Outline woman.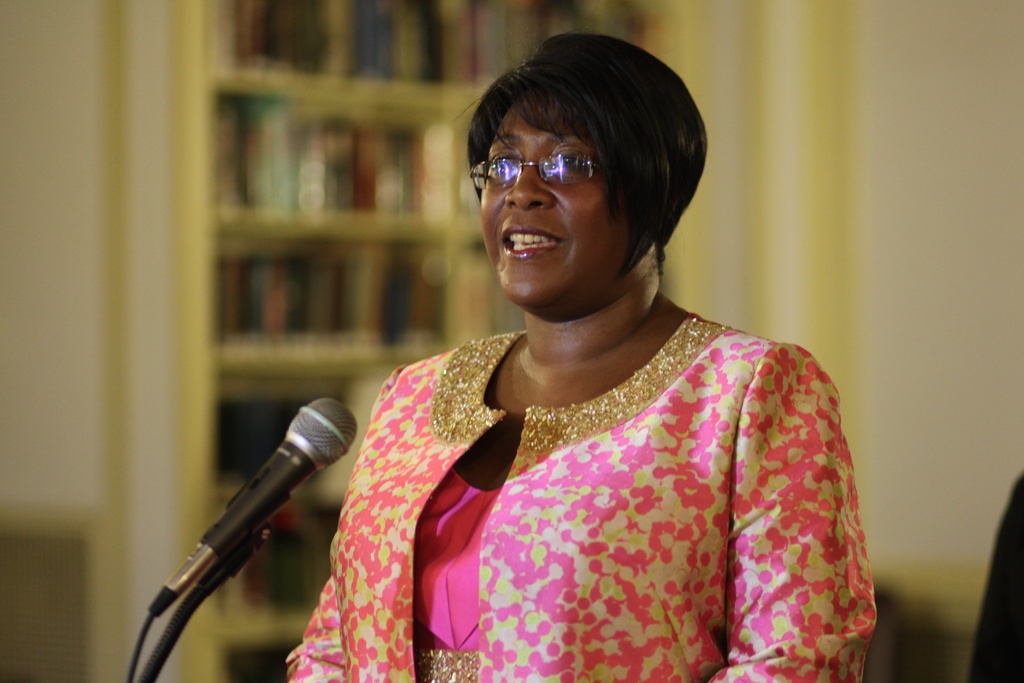
Outline: box=[233, 74, 885, 670].
